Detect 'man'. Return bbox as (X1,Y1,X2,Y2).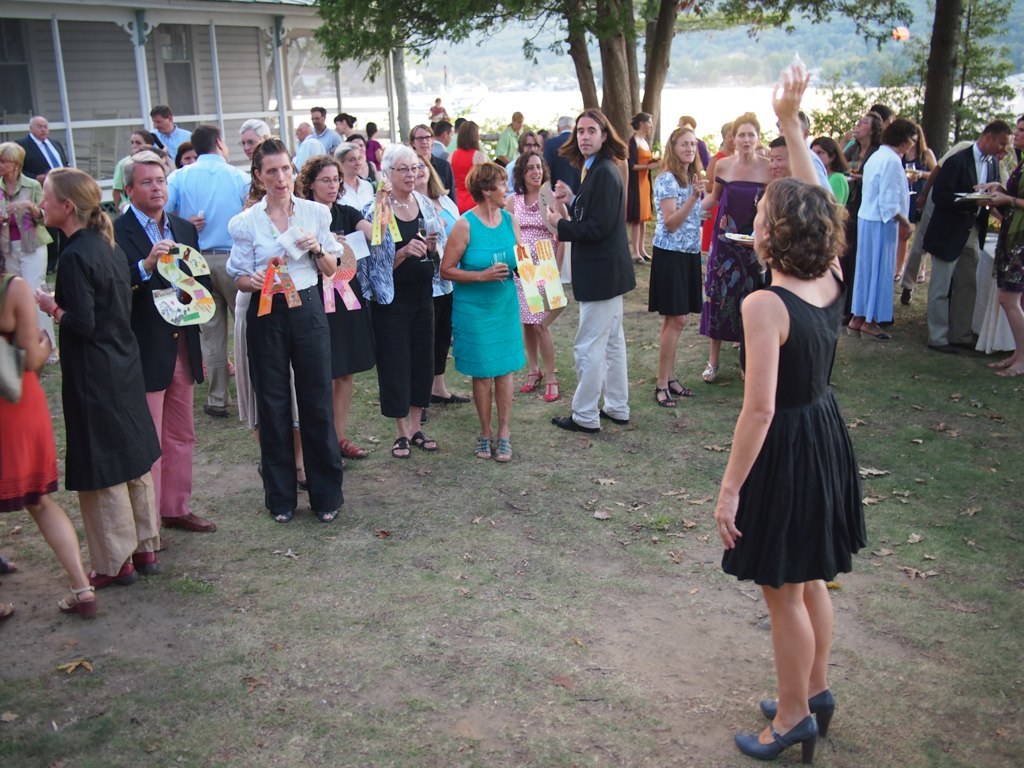
(922,121,1016,360).
